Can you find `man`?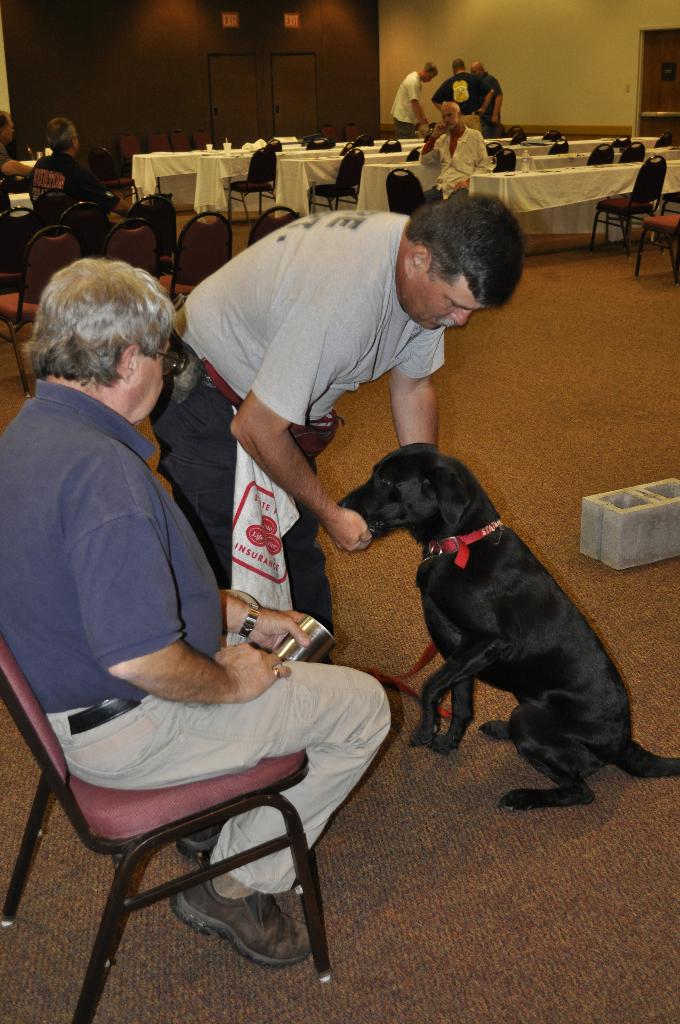
Yes, bounding box: 432:59:497:134.
